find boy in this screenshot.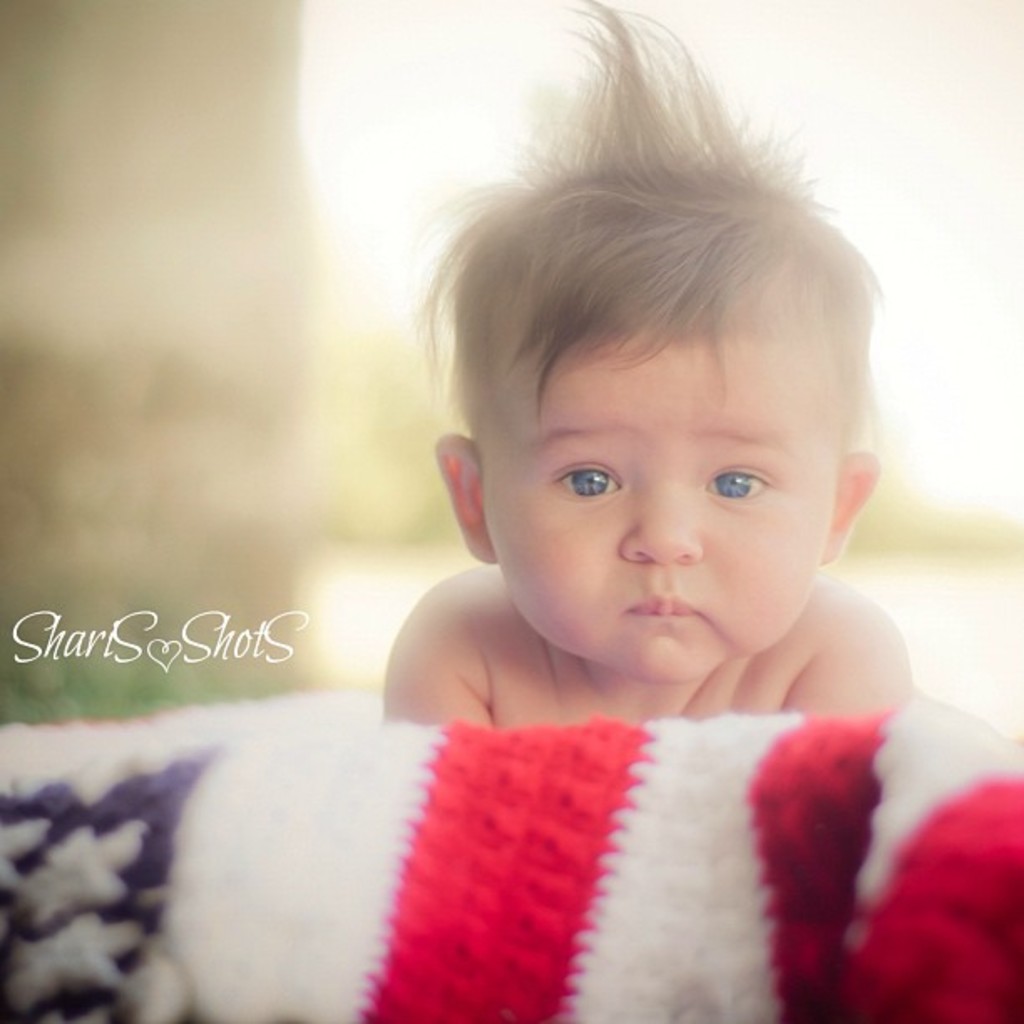
The bounding box for boy is box(368, 0, 902, 728).
